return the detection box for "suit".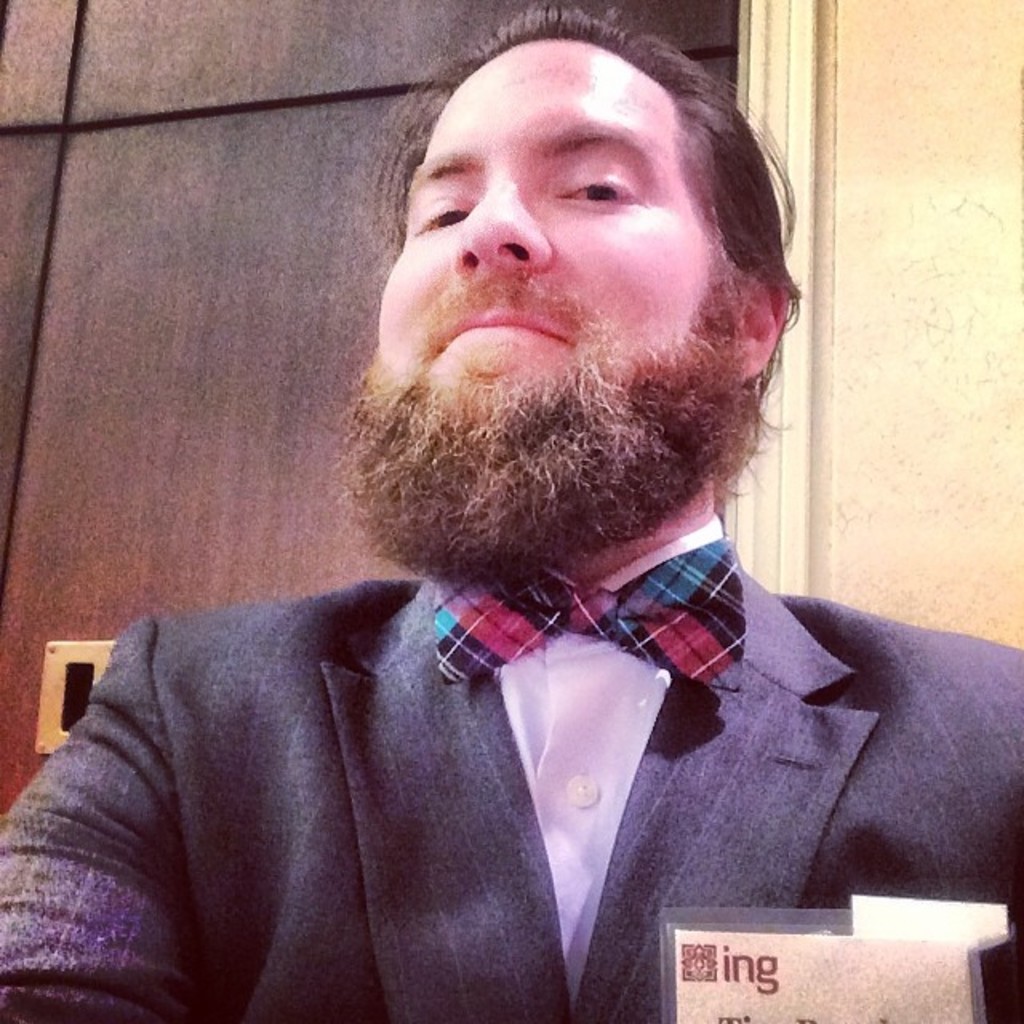
[14, 450, 973, 984].
